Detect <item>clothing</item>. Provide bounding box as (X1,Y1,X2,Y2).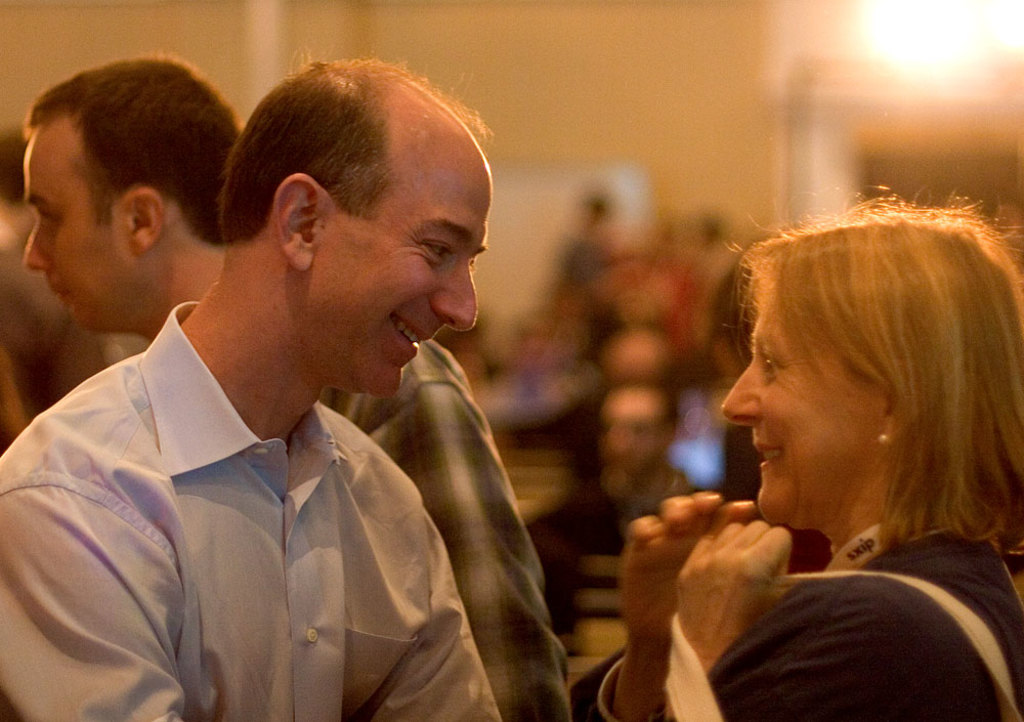
(572,509,1021,721).
